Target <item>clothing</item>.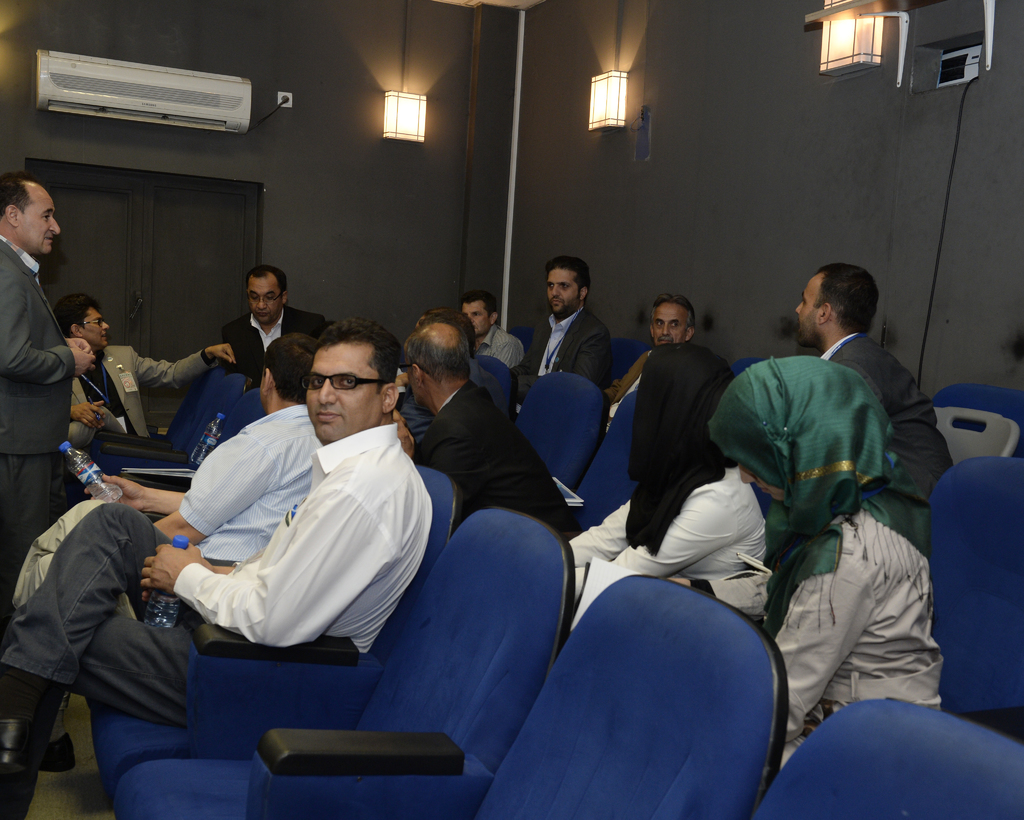
Target region: x1=0, y1=424, x2=435, y2=732.
